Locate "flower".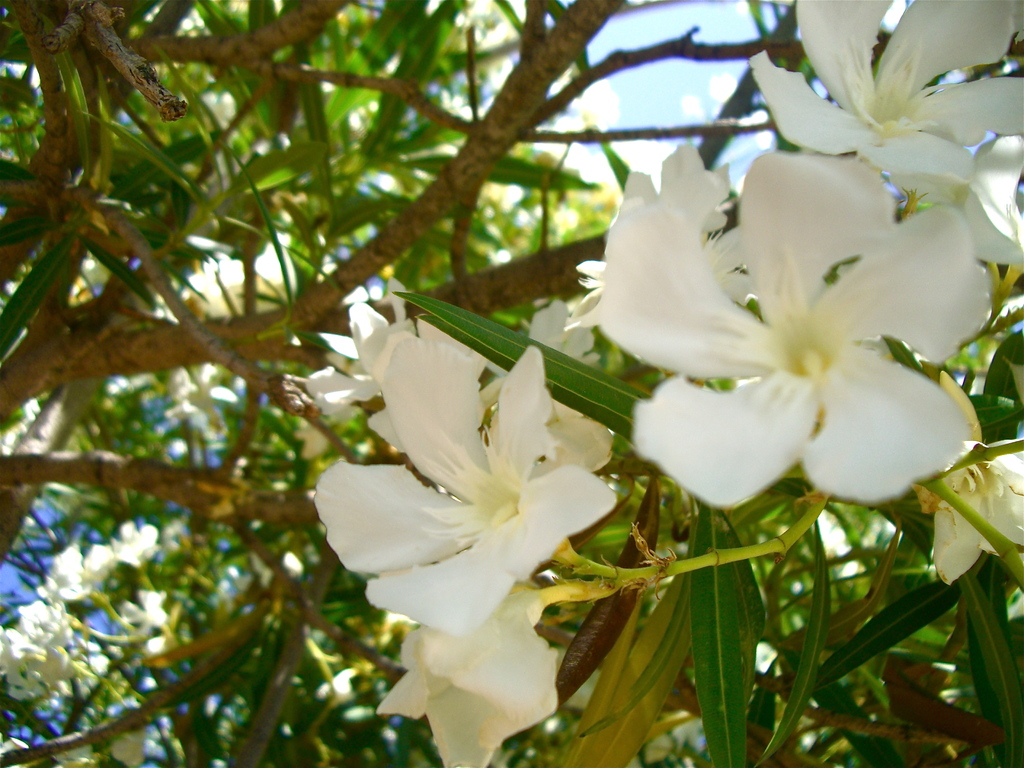
Bounding box: [961, 135, 1023, 266].
